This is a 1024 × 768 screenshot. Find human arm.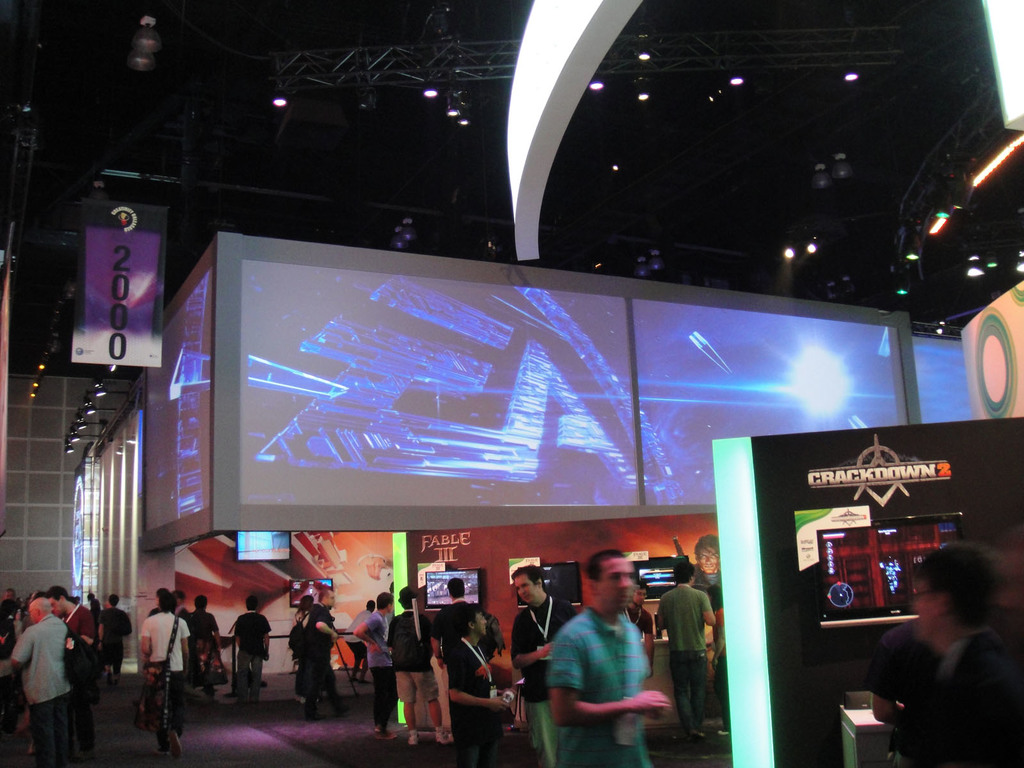
Bounding box: 516, 614, 548, 668.
